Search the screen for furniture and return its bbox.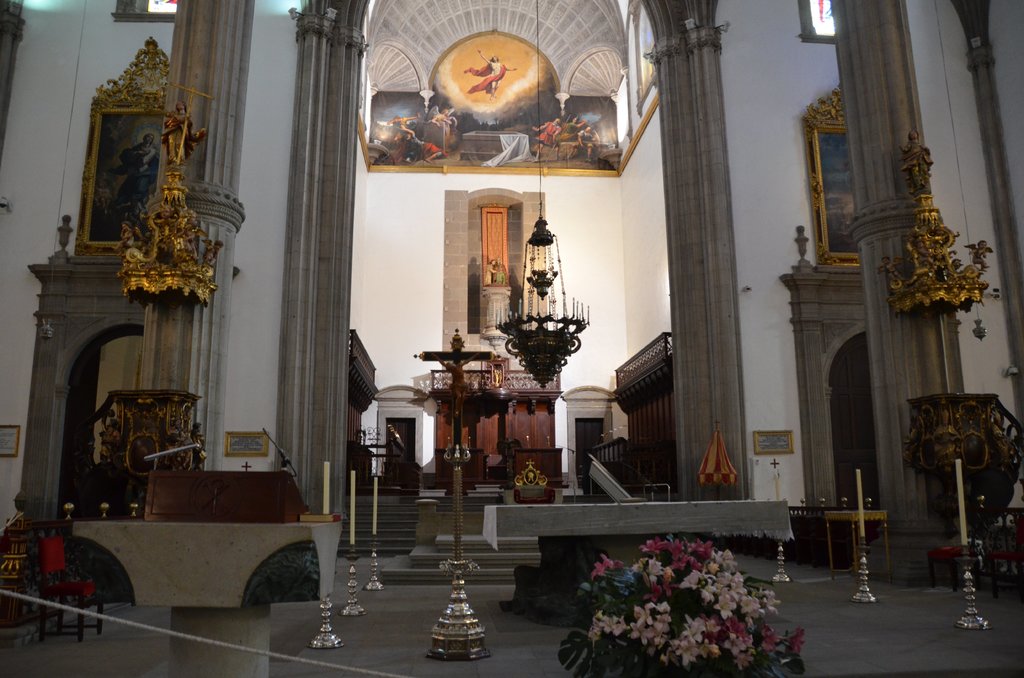
Found: bbox=(984, 507, 1023, 590).
